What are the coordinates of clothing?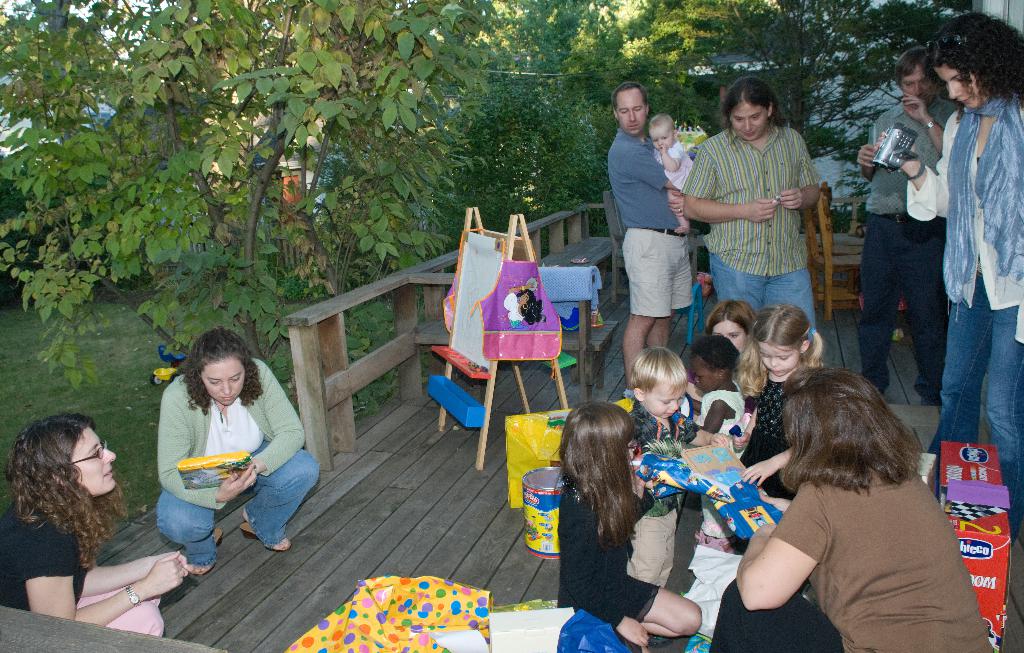
(697, 110, 833, 318).
